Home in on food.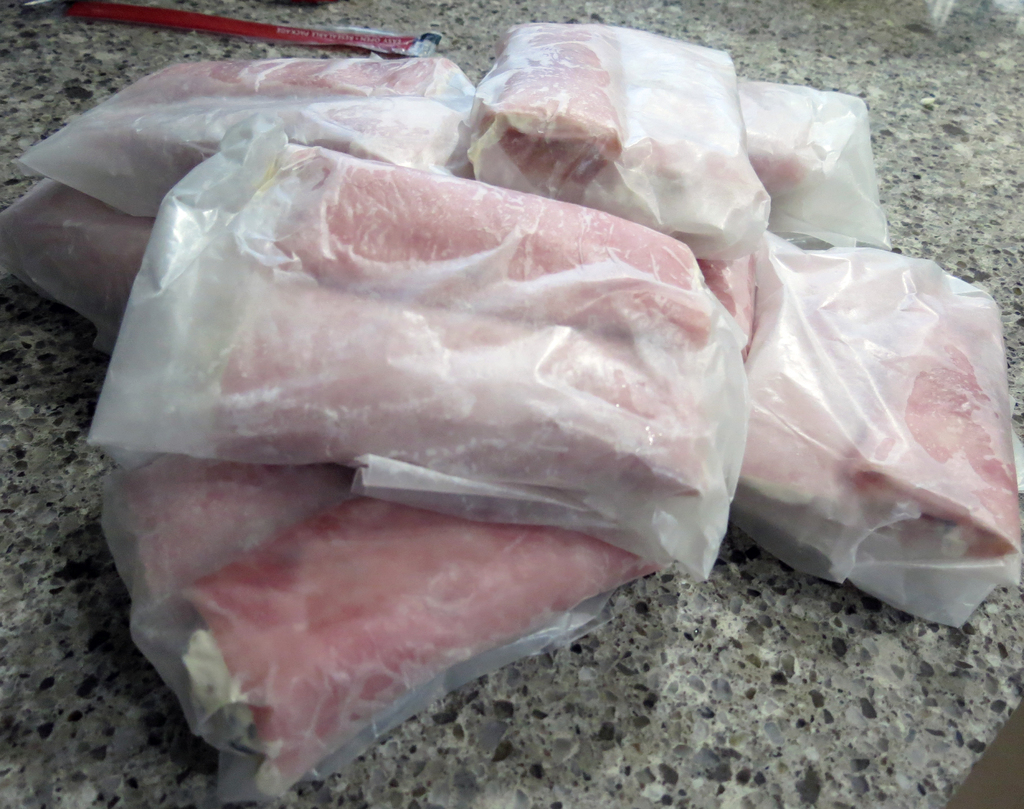
Homed in at [732, 326, 837, 521].
